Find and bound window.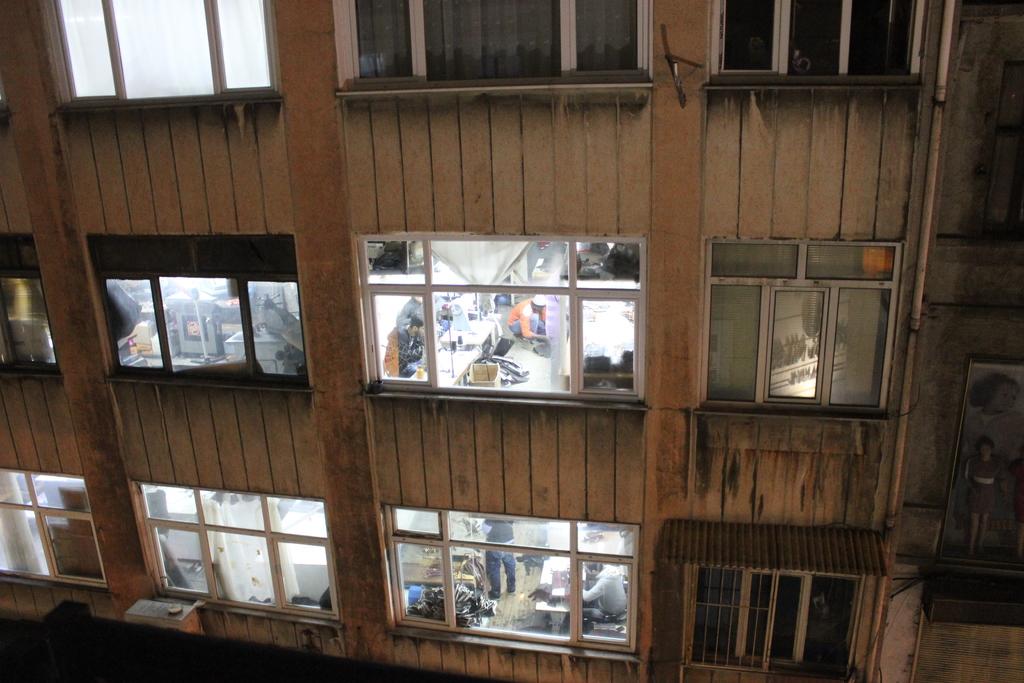
Bound: select_region(330, 0, 659, 99).
